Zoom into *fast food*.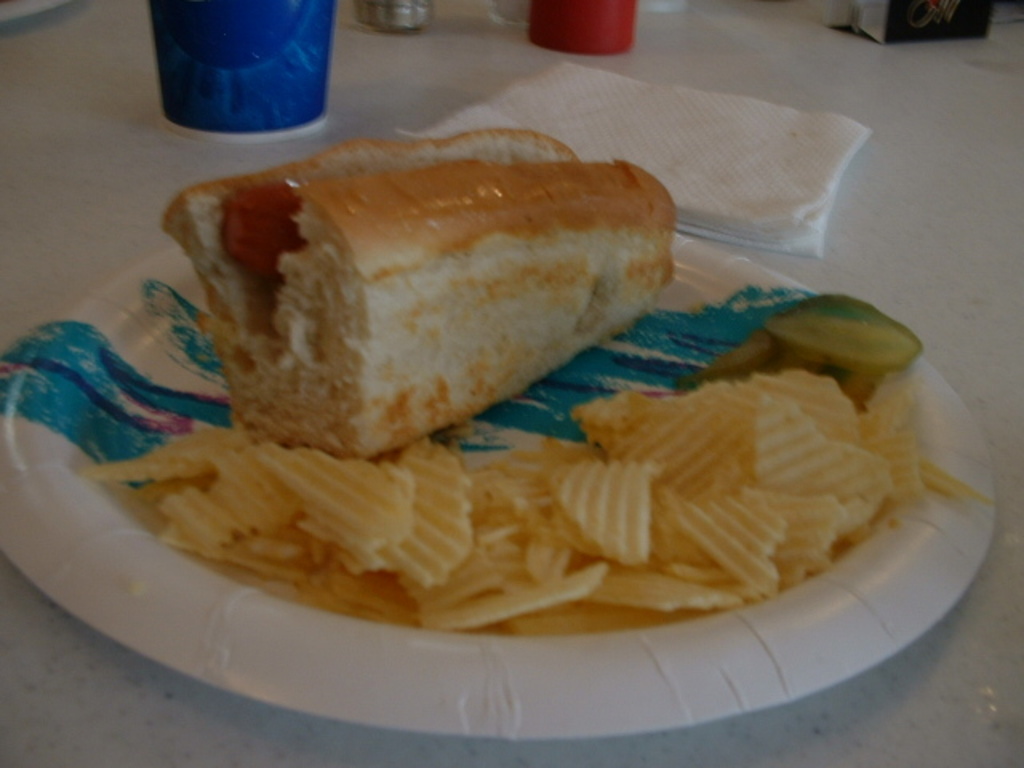
Zoom target: select_region(130, 120, 662, 469).
